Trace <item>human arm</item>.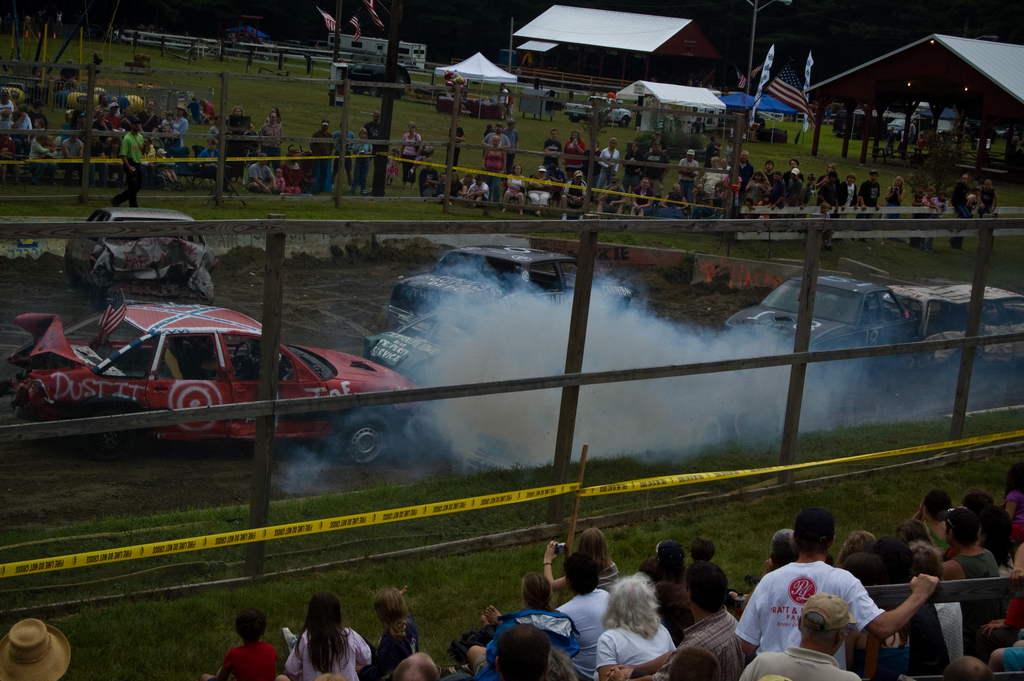
Traced to (895,185,905,204).
